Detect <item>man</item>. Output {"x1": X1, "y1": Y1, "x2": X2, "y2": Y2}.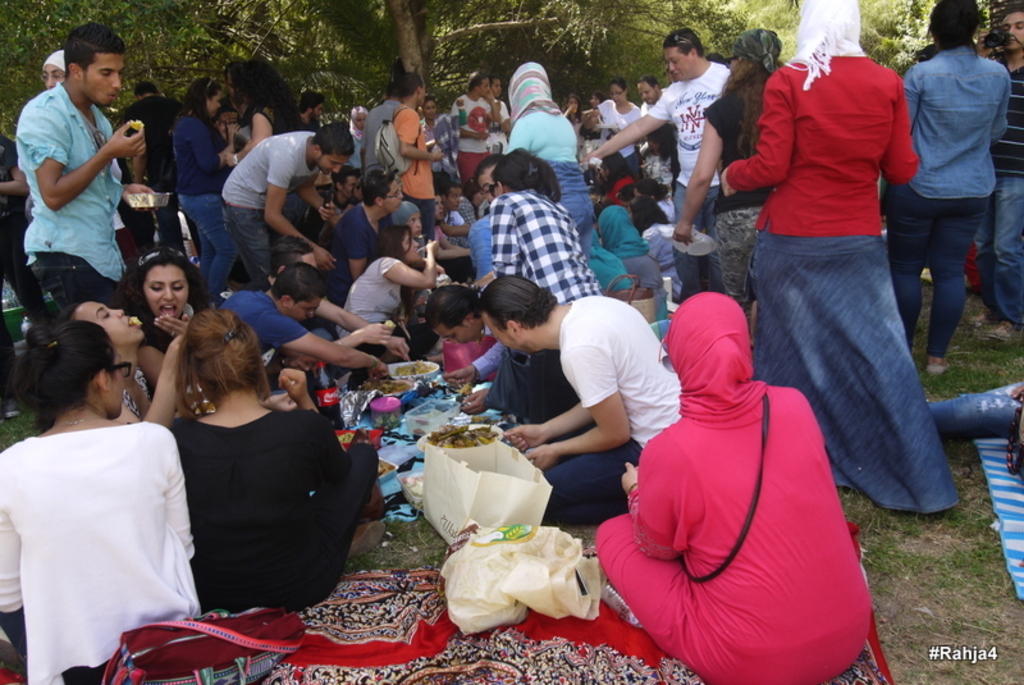
{"x1": 573, "y1": 27, "x2": 731, "y2": 300}.
